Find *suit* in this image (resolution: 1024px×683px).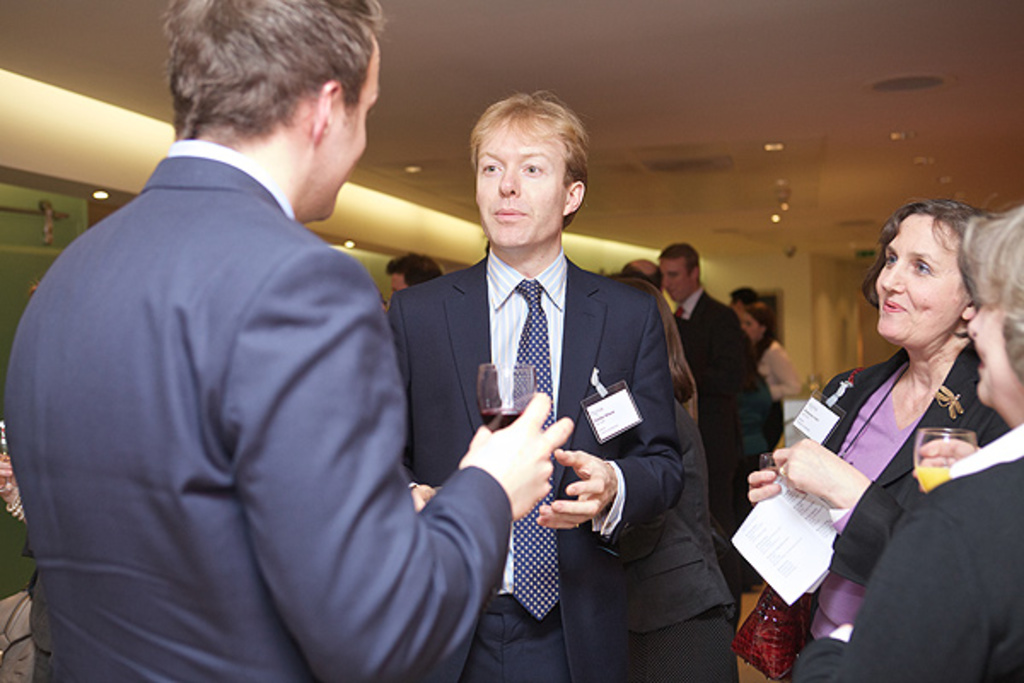
x1=381 y1=155 x2=710 y2=654.
